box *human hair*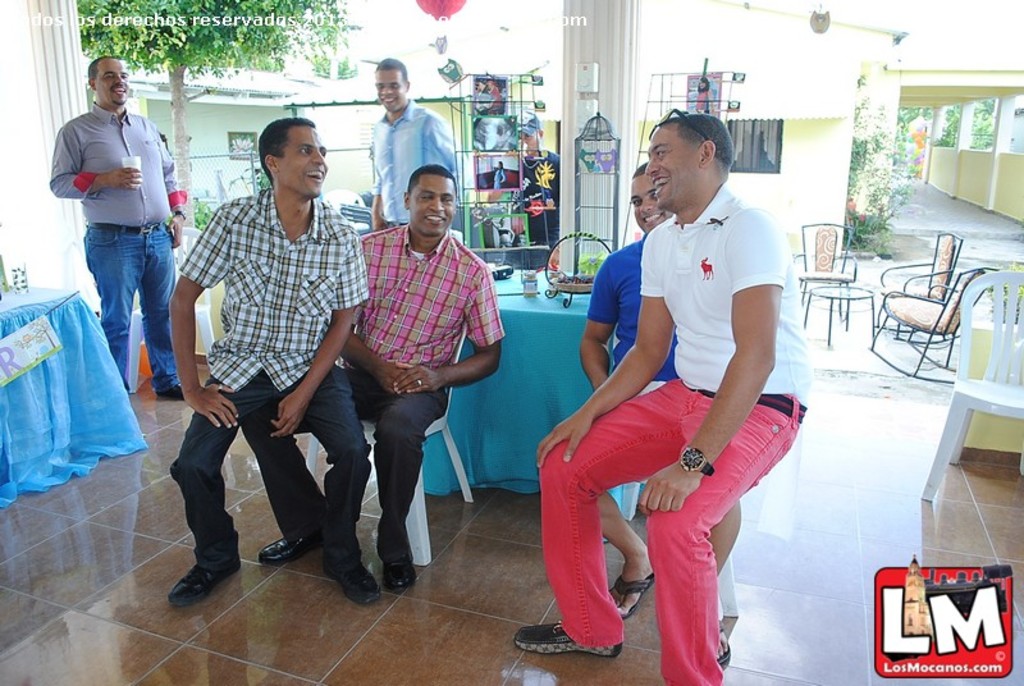
pyautogui.locateOnScreen(255, 115, 315, 184)
